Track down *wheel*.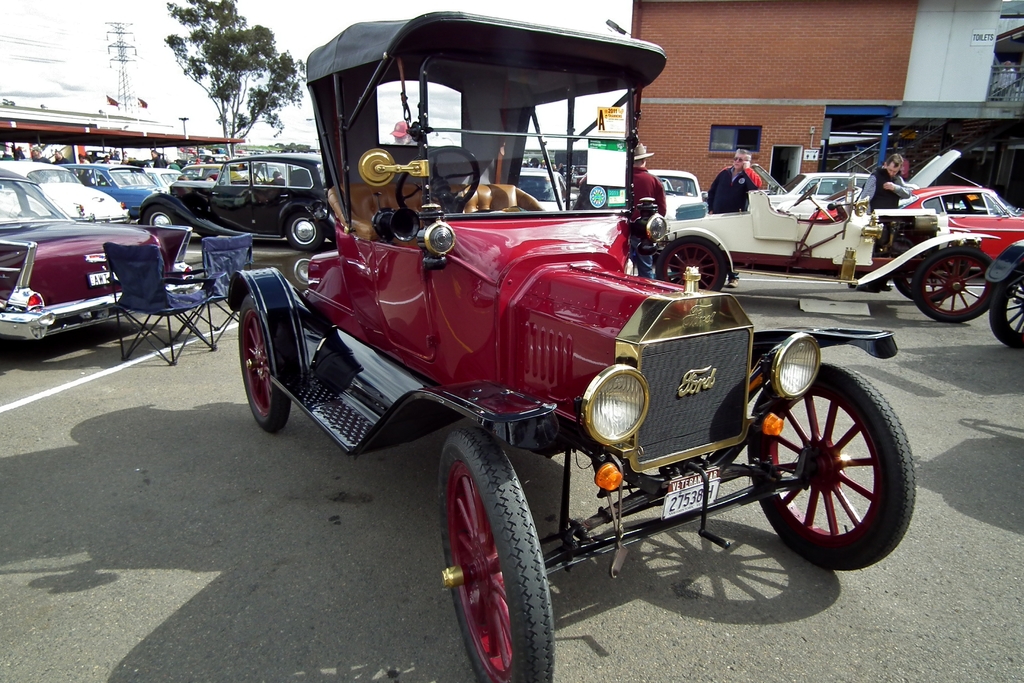
Tracked to (660,236,726,291).
